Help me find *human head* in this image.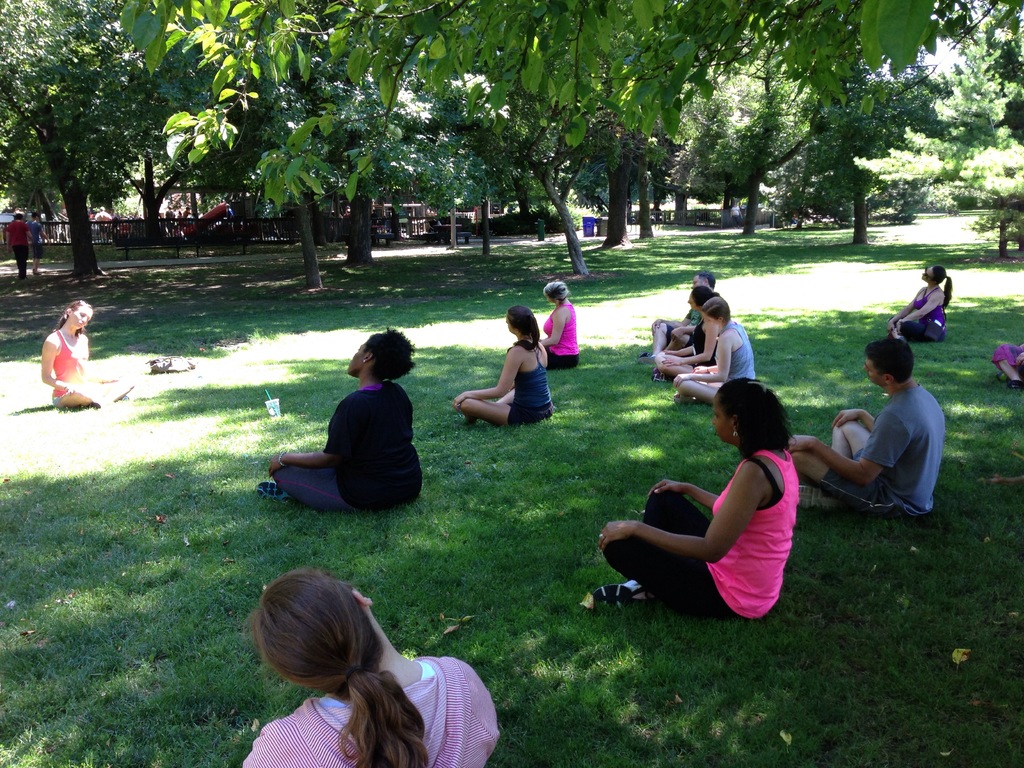
Found it: 700/295/730/327.
